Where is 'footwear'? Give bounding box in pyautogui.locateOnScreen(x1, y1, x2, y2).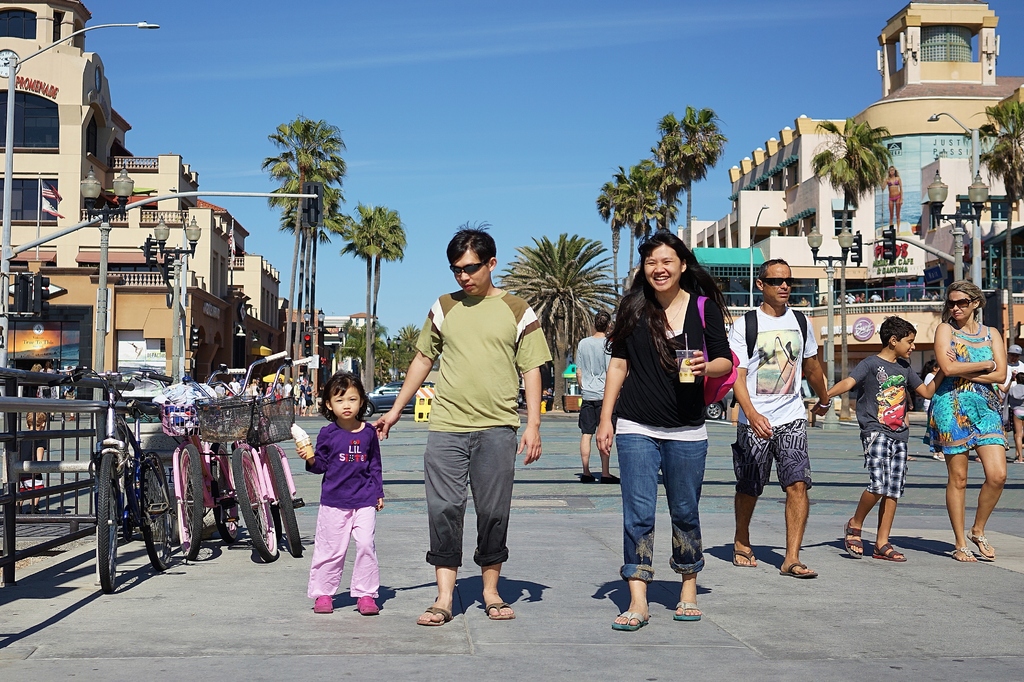
pyautogui.locateOnScreen(781, 560, 818, 581).
